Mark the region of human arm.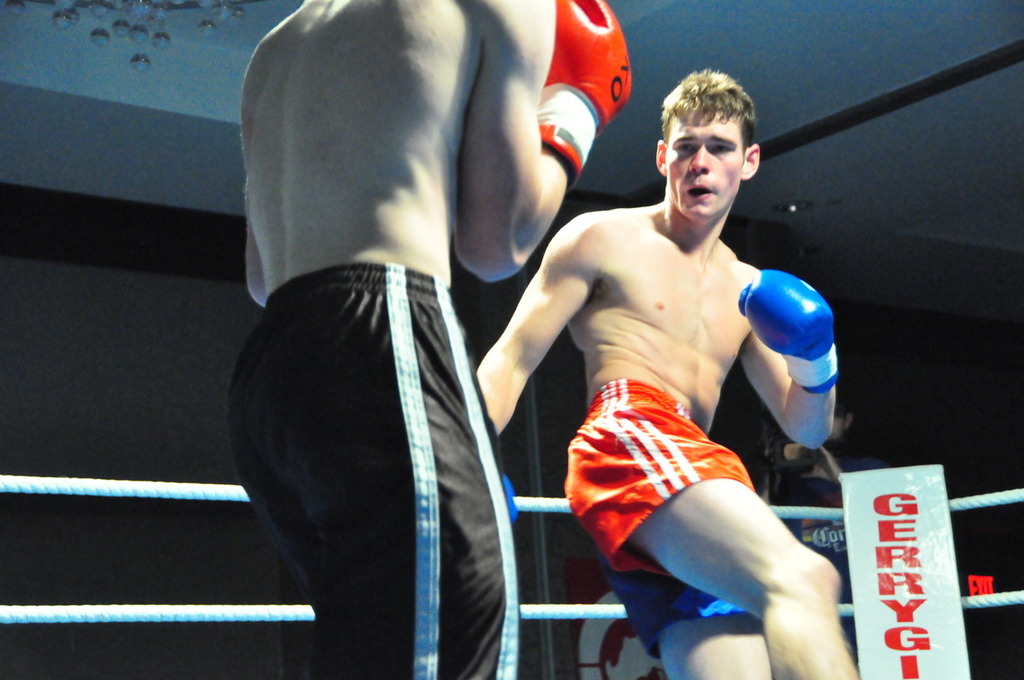
Region: [471,214,608,436].
